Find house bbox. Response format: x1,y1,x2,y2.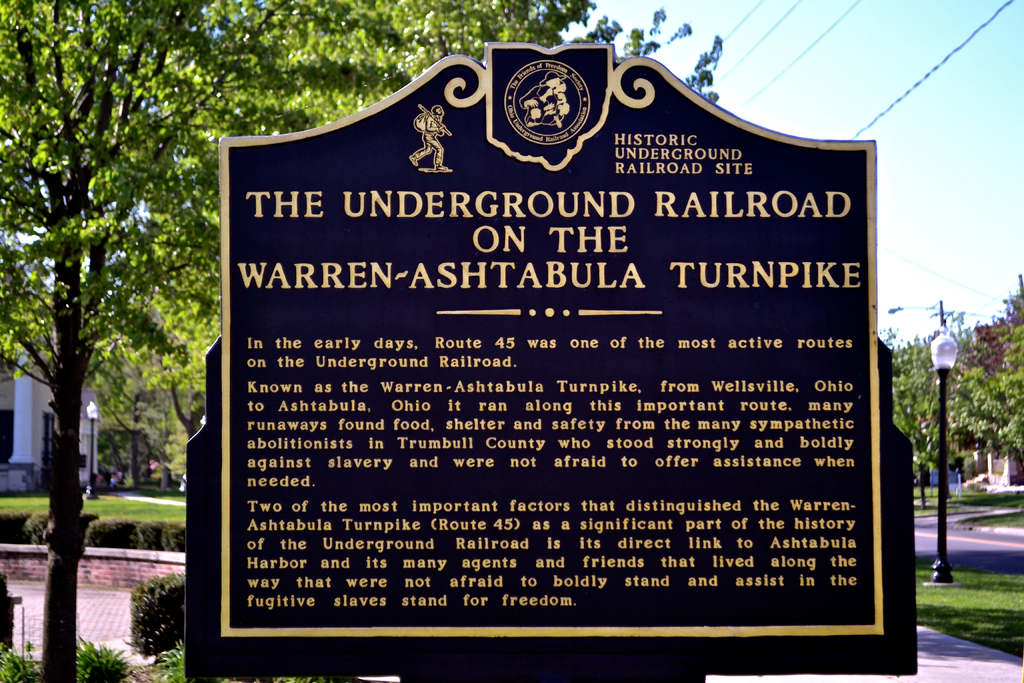
0,278,120,483.
